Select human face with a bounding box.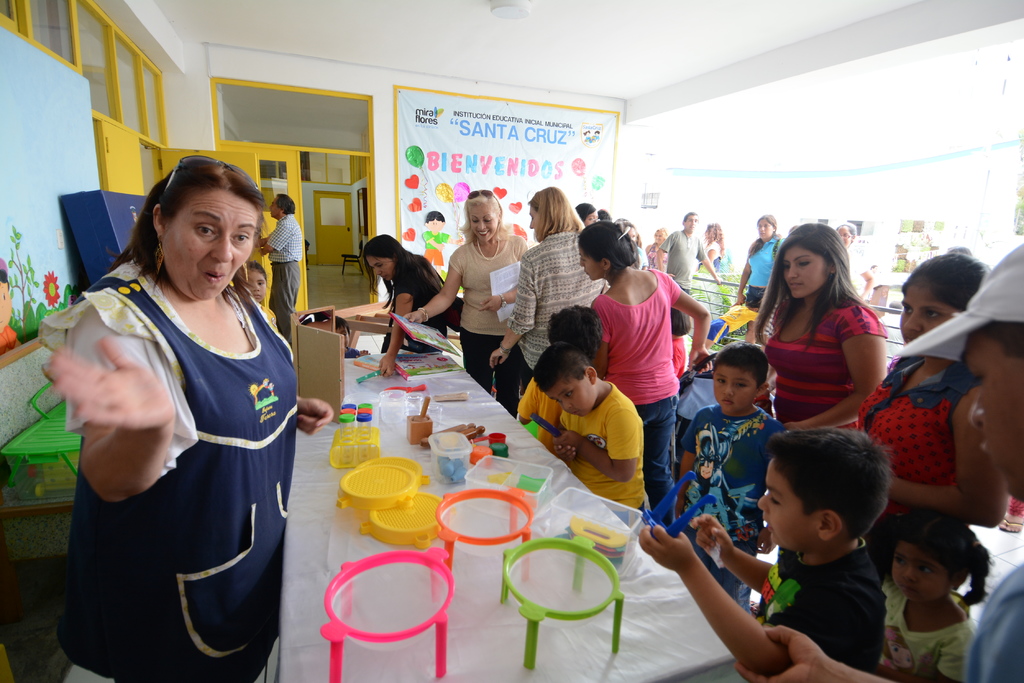
rect(165, 192, 259, 301).
